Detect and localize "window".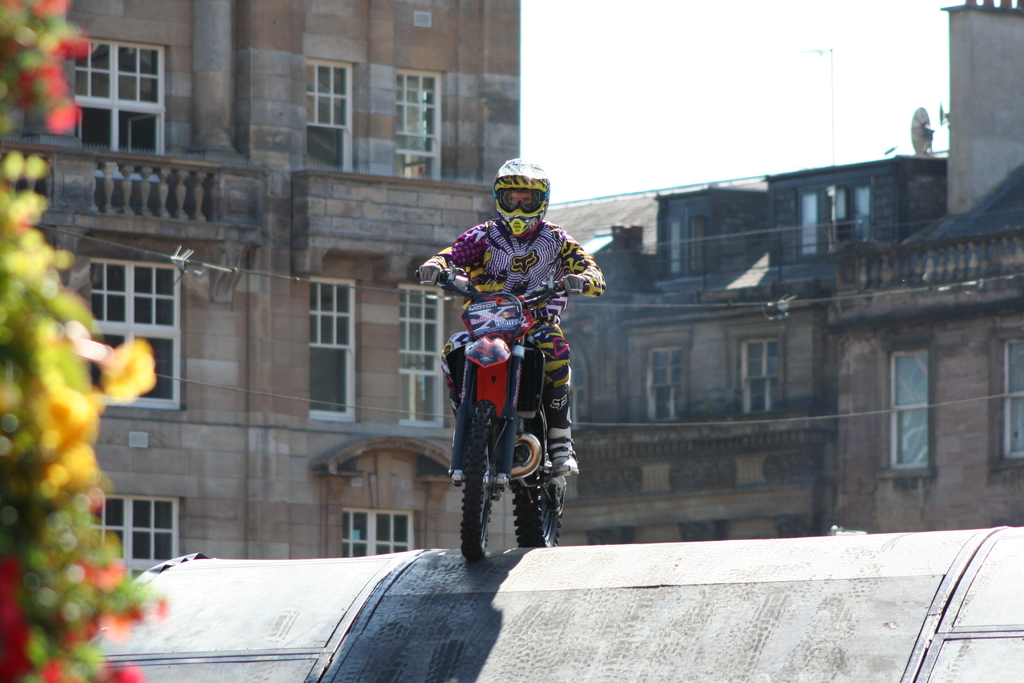
Localized at l=648, t=343, r=689, b=428.
